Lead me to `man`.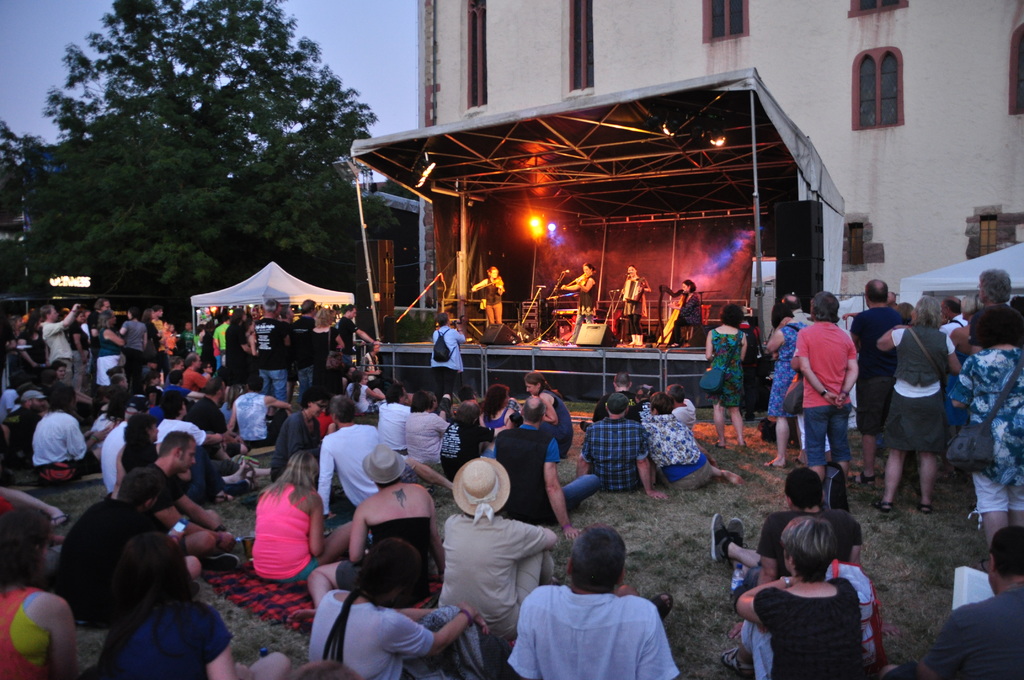
Lead to 0:387:51:458.
